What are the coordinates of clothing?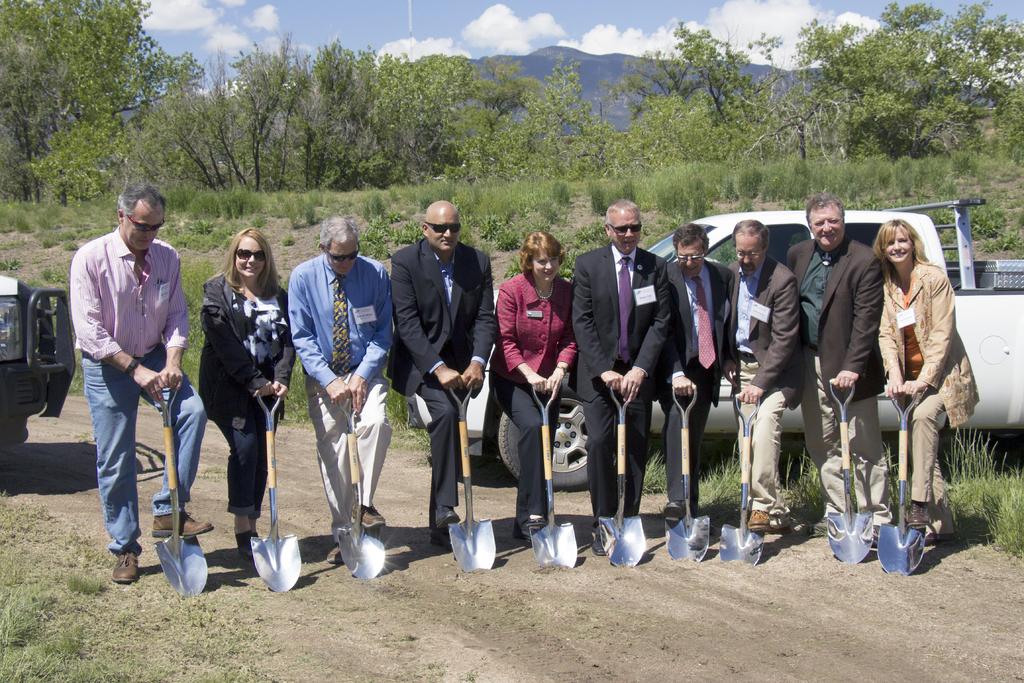
rect(724, 266, 810, 514).
